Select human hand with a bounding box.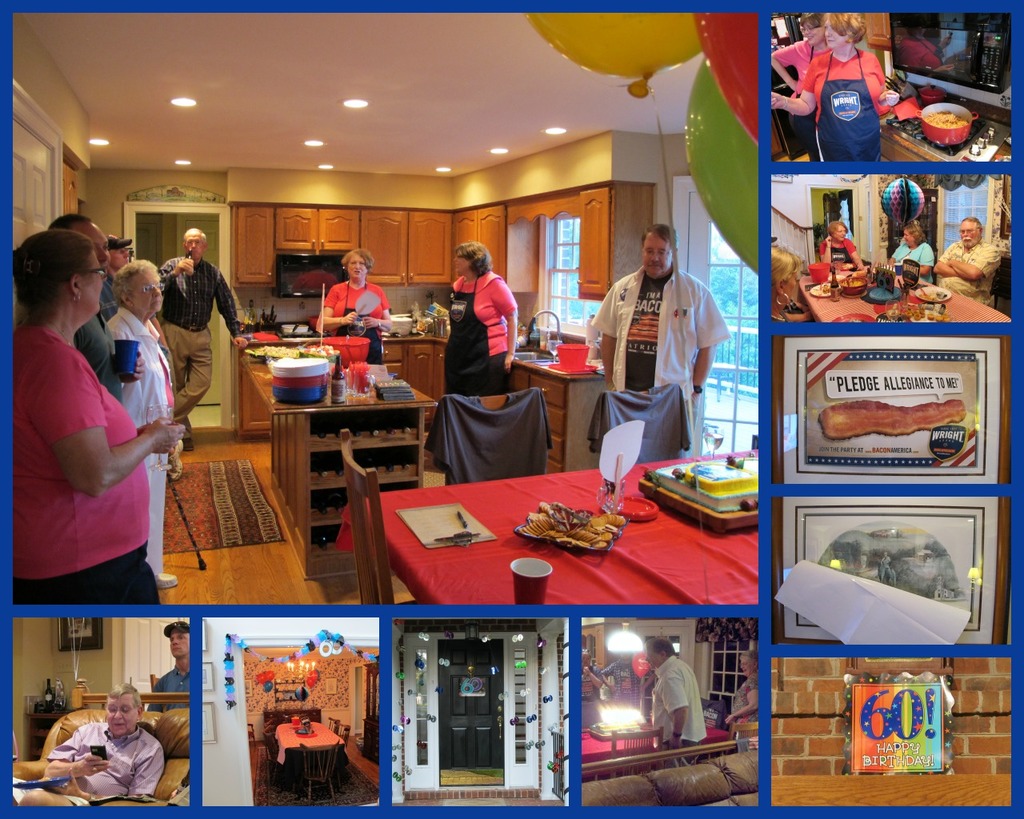
<region>770, 92, 785, 114</region>.
